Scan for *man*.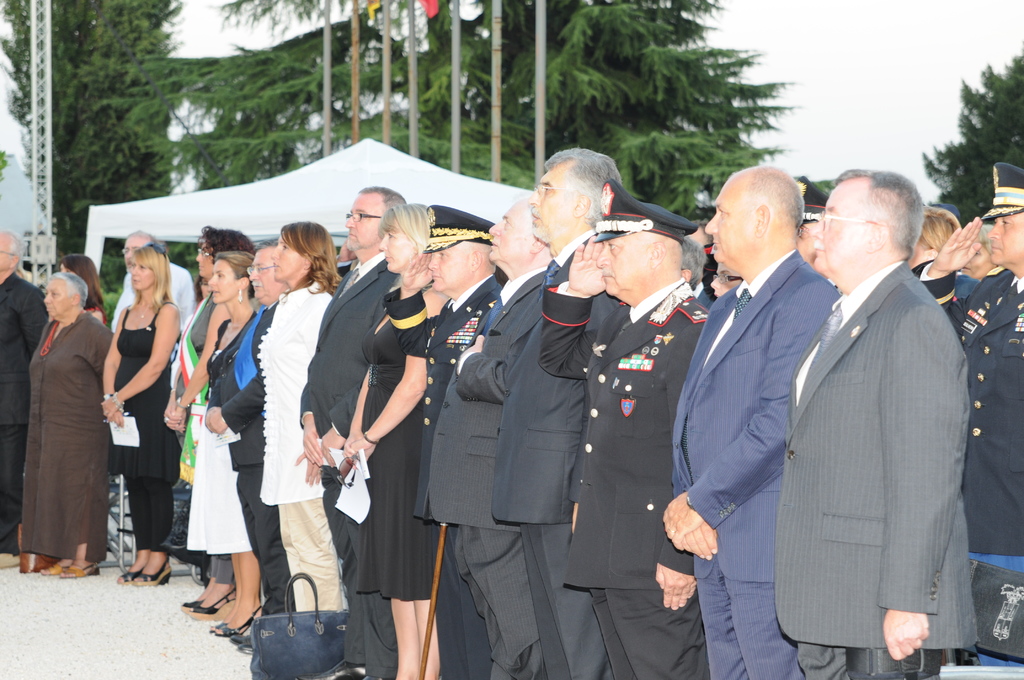
Scan result: x1=678, y1=236, x2=698, y2=292.
